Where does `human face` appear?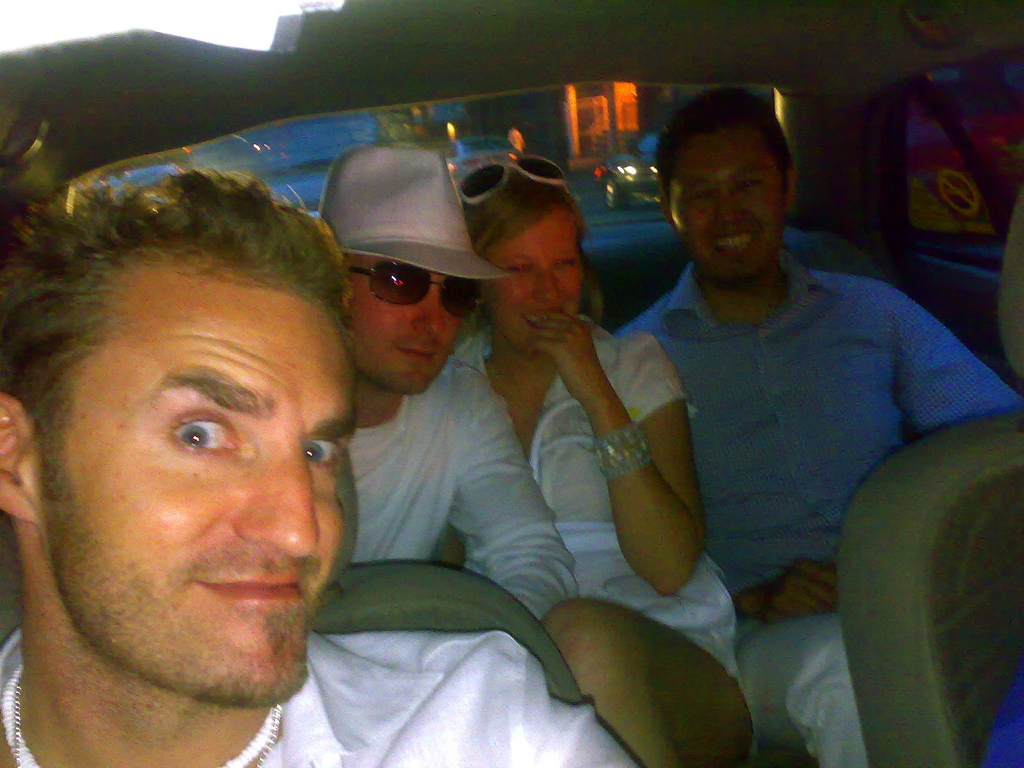
Appears at (666, 132, 778, 271).
